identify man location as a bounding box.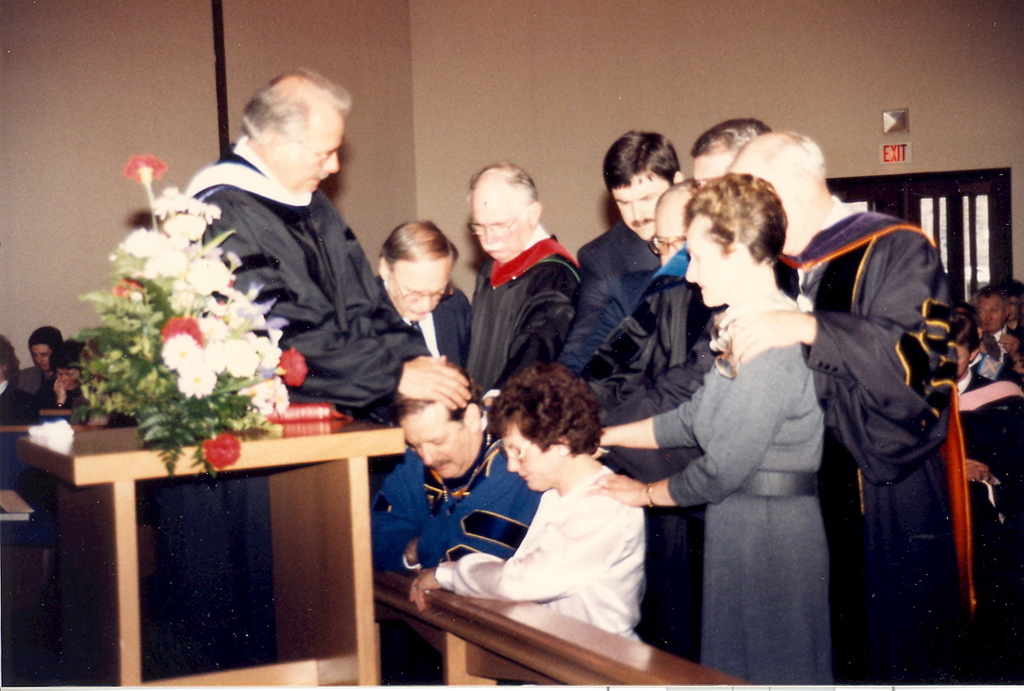
973/284/1023/387.
